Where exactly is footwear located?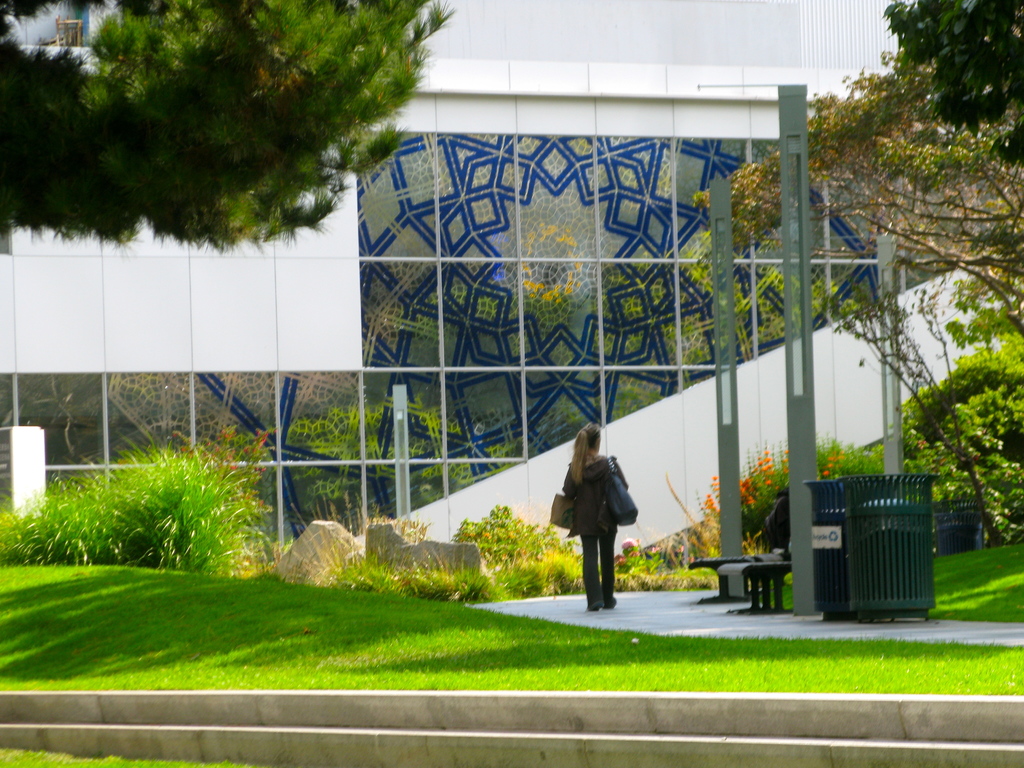
Its bounding box is bbox=(609, 598, 616, 610).
